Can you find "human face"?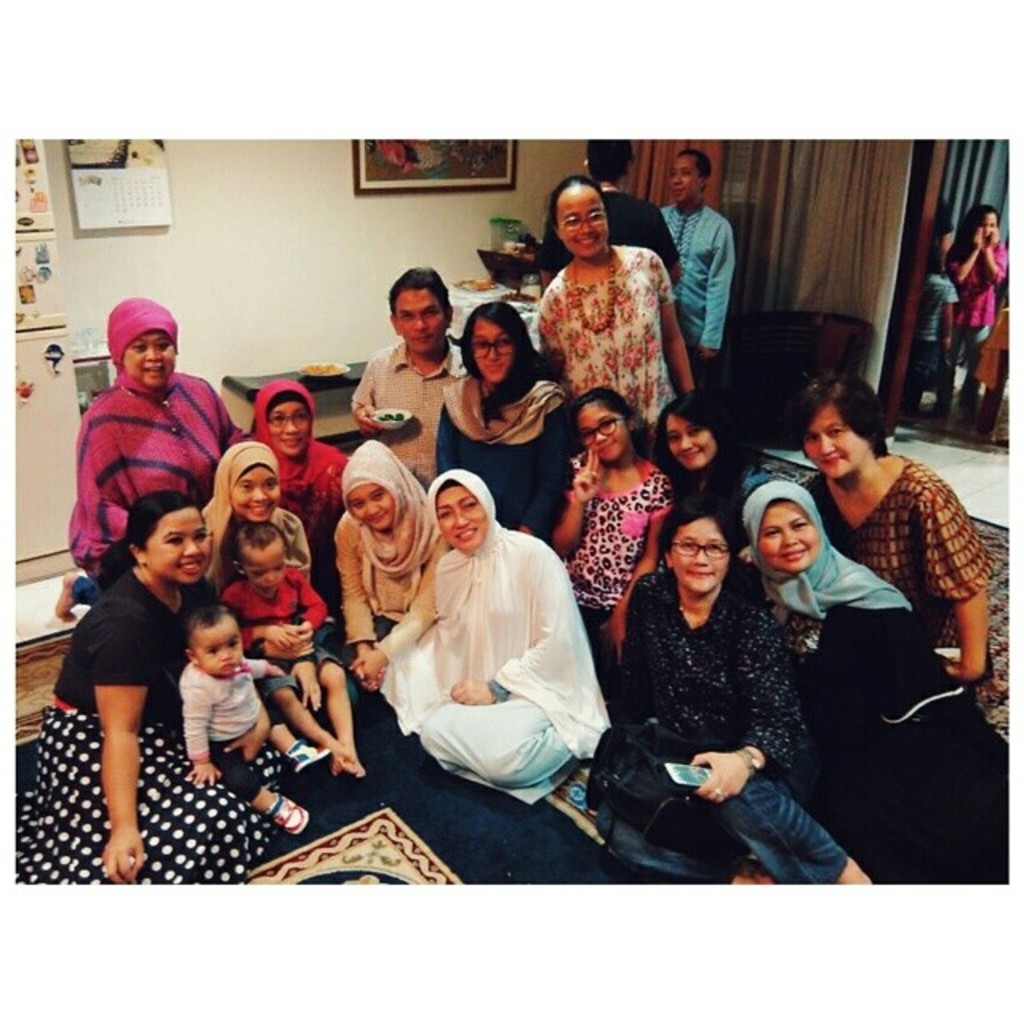
Yes, bounding box: crop(400, 286, 450, 346).
